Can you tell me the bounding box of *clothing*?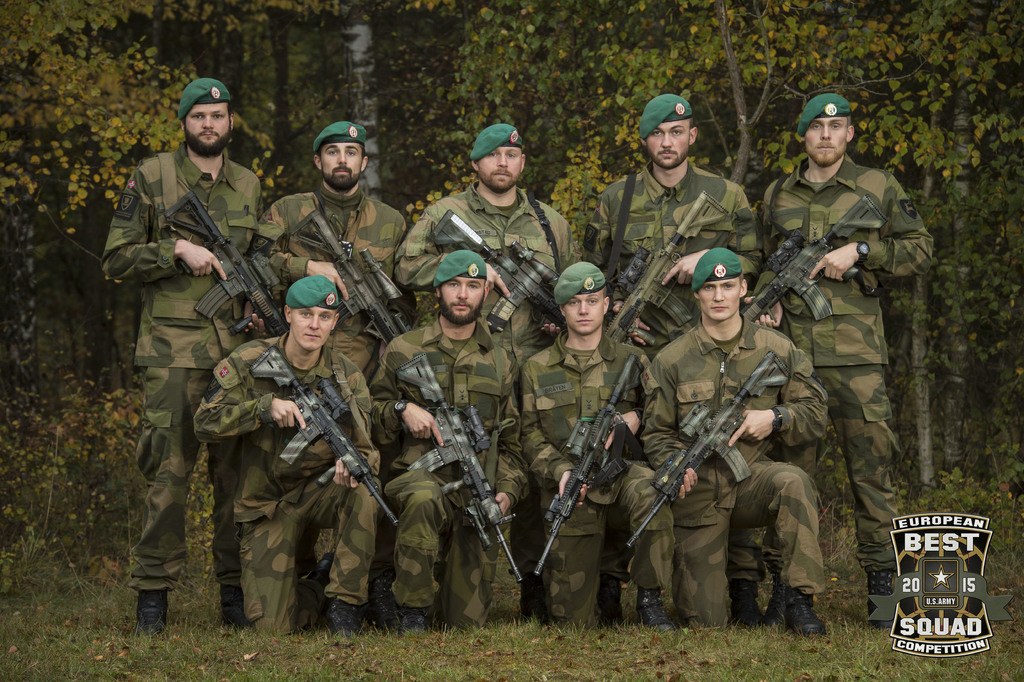
<region>371, 307, 530, 614</region>.
